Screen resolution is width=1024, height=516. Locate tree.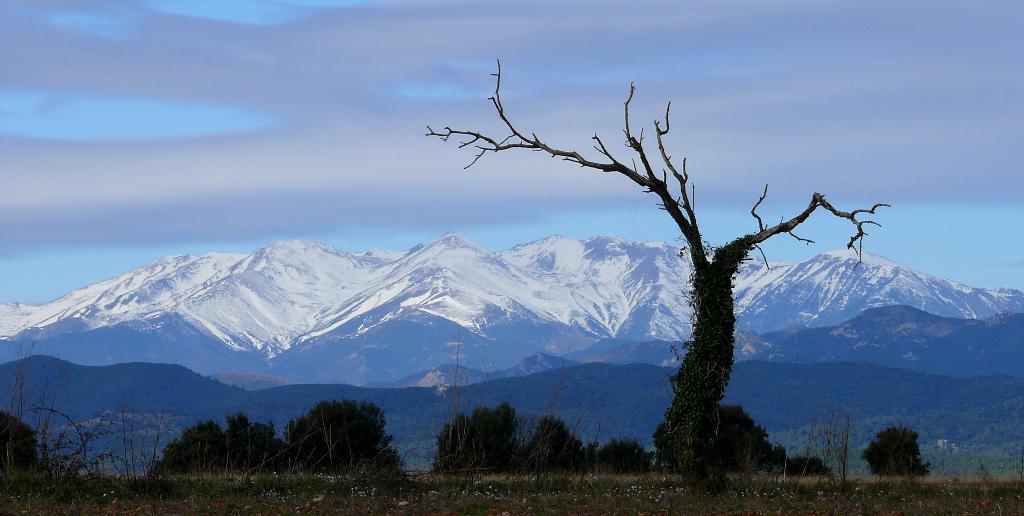
[424, 60, 886, 467].
